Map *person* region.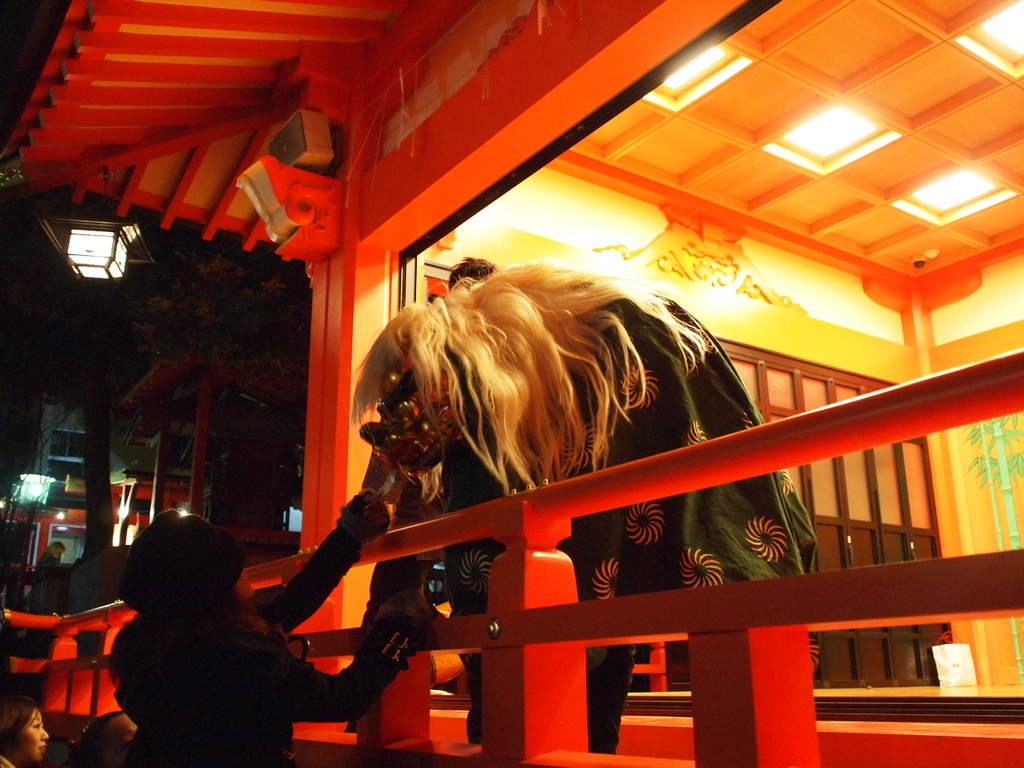
Mapped to x1=0 y1=691 x2=51 y2=767.
